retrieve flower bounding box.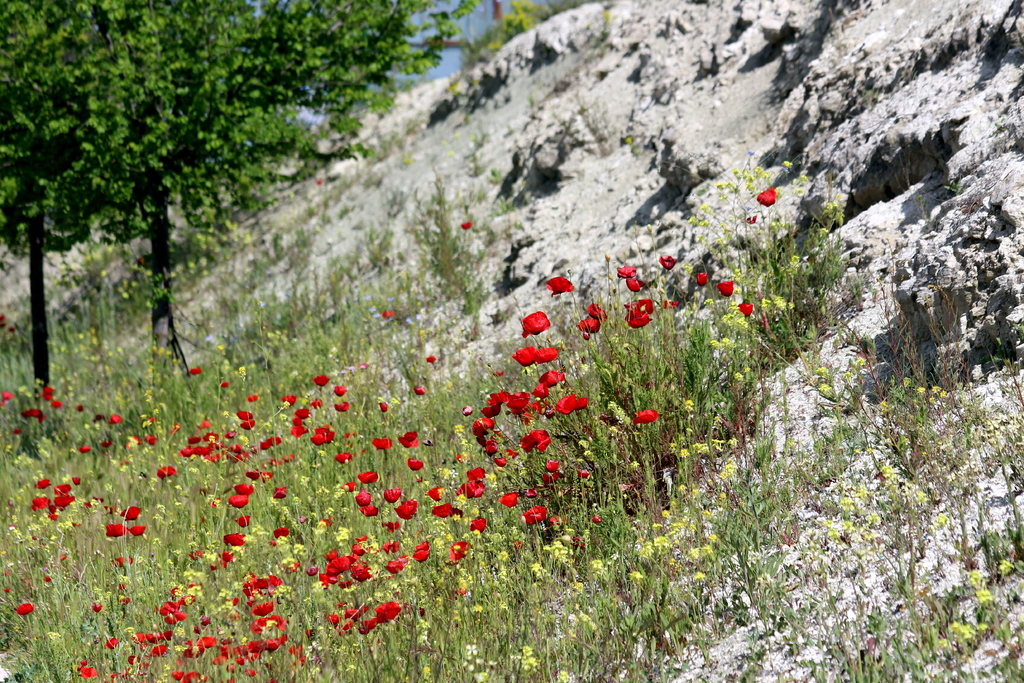
Bounding box: box(68, 478, 82, 487).
